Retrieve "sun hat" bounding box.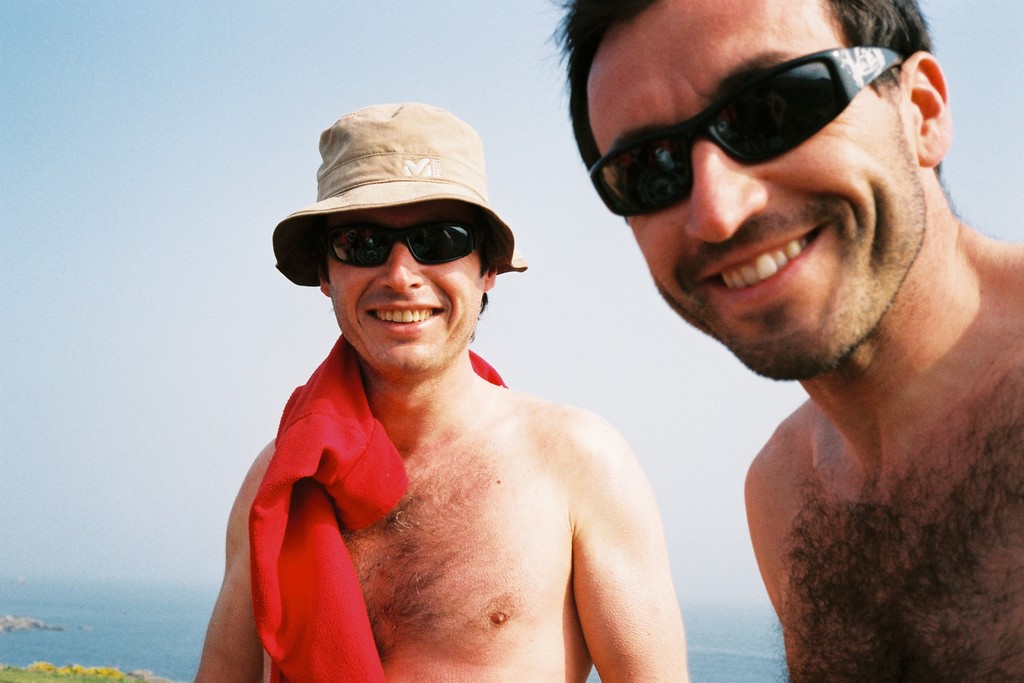
Bounding box: box(269, 100, 529, 292).
